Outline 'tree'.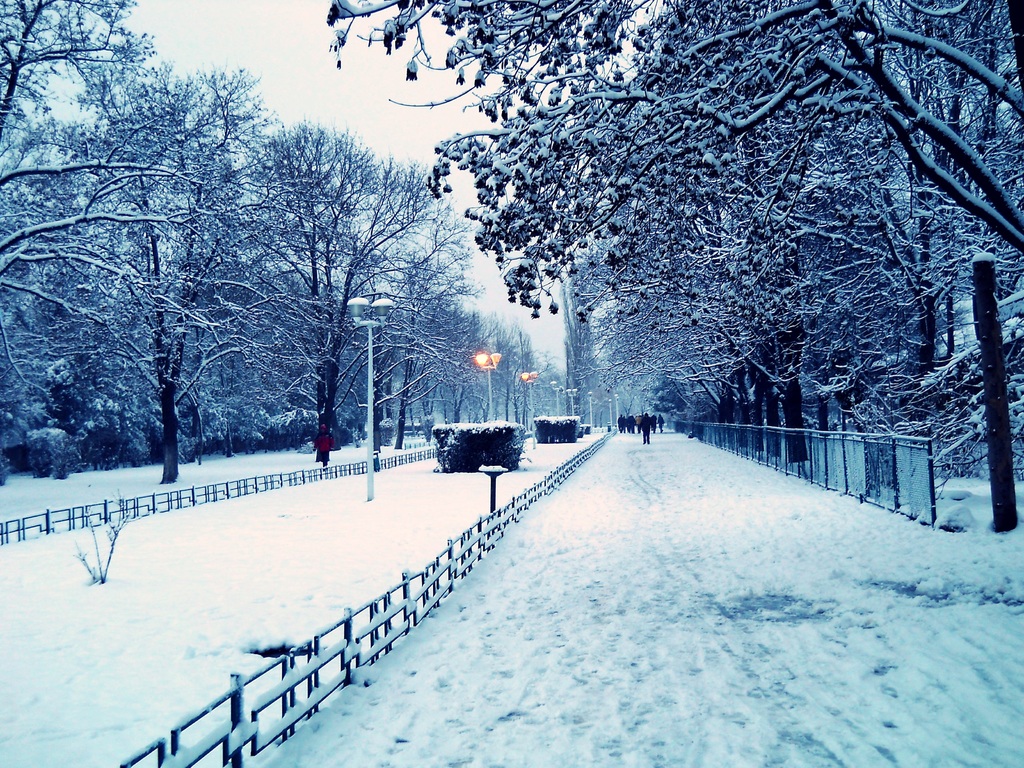
Outline: 175,108,424,464.
